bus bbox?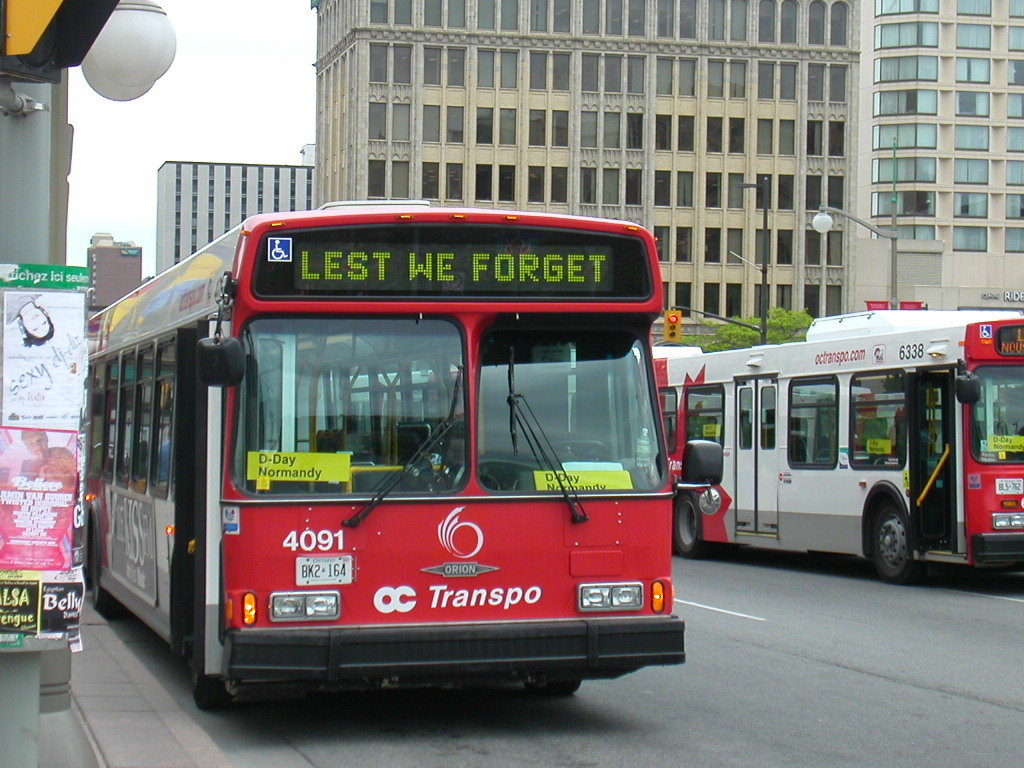
(x1=647, y1=310, x2=1023, y2=589)
